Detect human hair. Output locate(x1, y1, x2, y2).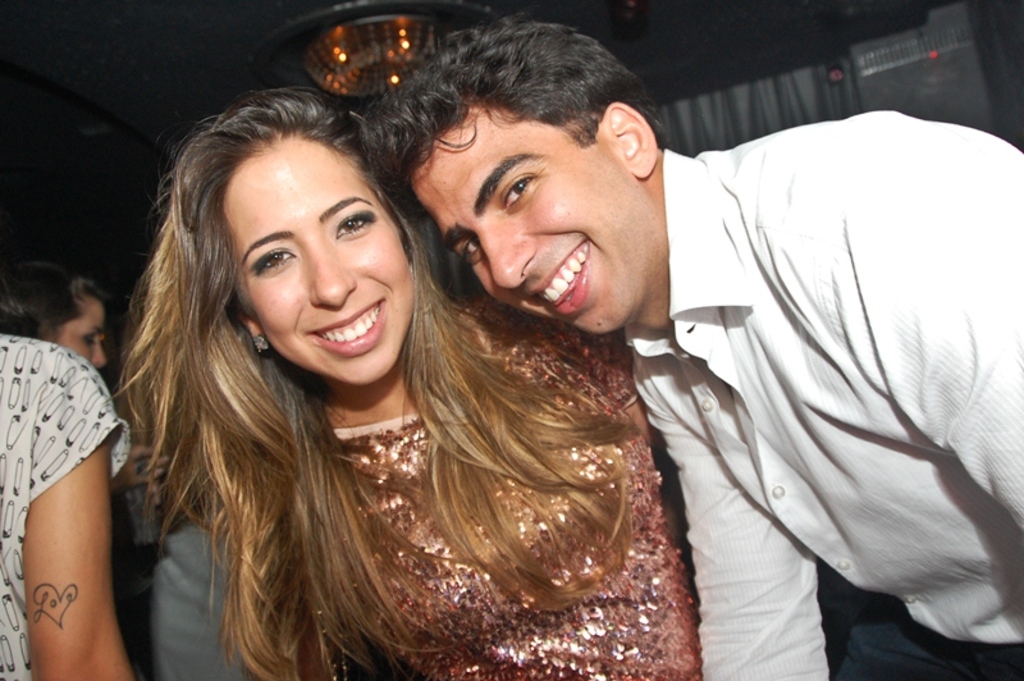
locate(101, 87, 653, 680).
